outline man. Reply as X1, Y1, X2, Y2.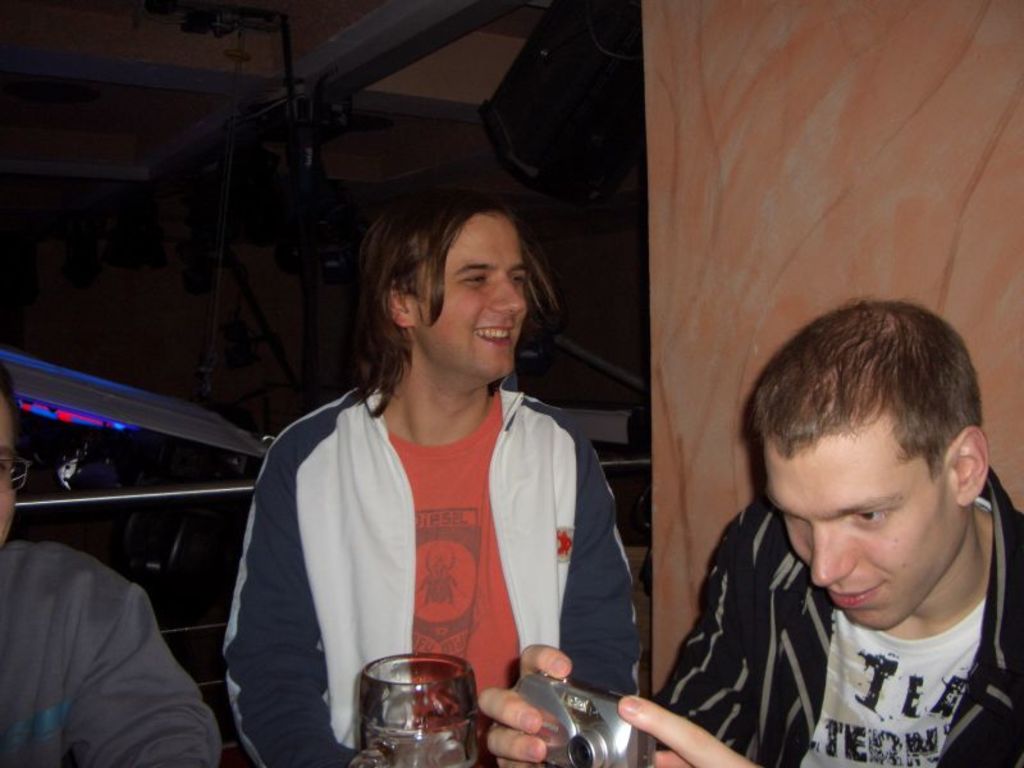
635, 307, 1023, 755.
